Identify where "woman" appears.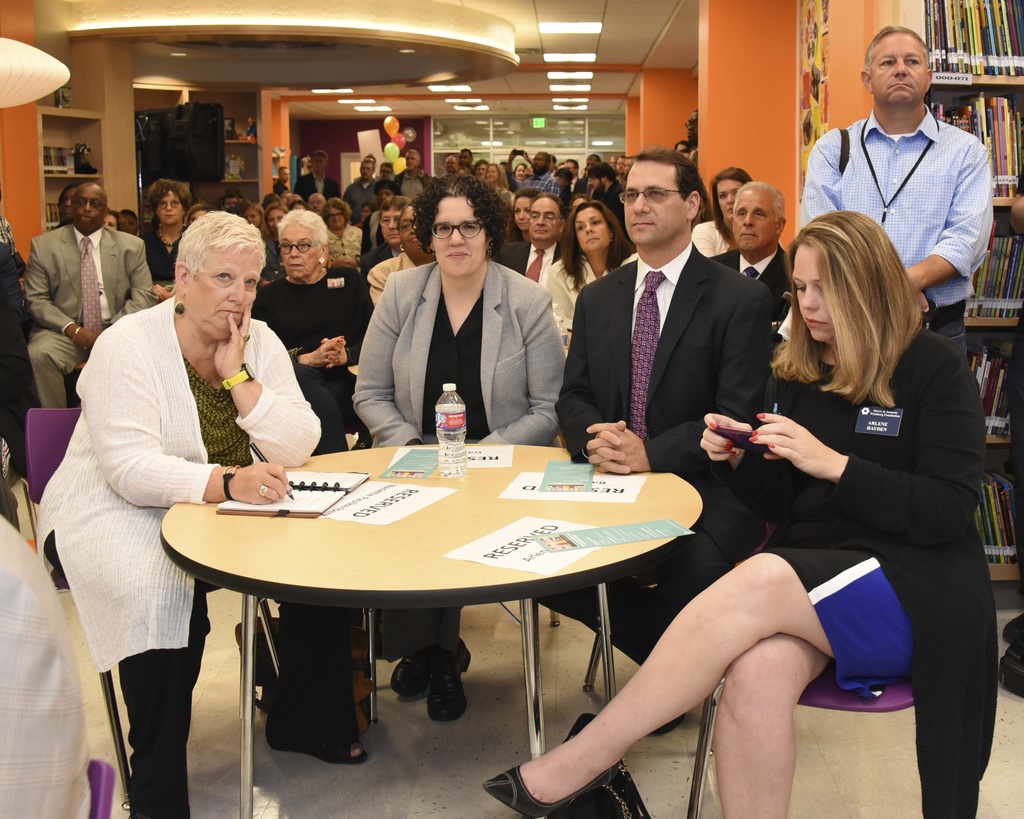
Appears at Rect(545, 201, 630, 380).
